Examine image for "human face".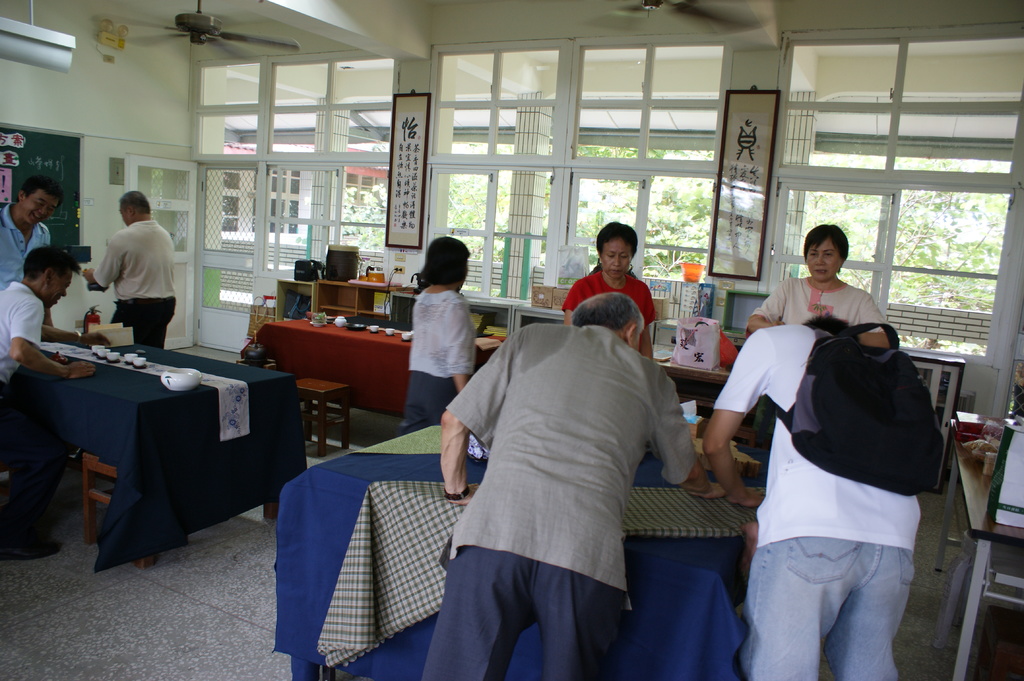
Examination result: (left=22, top=191, right=60, bottom=225).
